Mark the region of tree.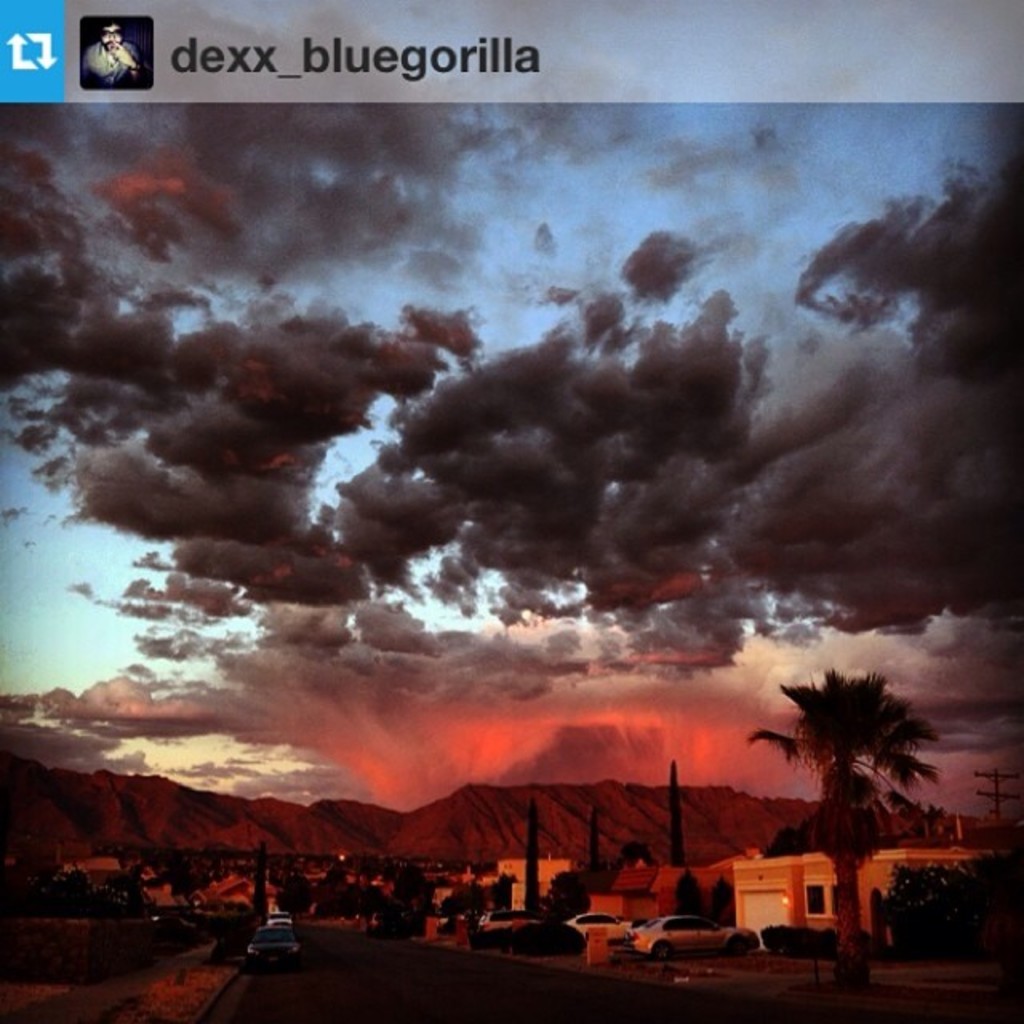
Region: [x1=677, y1=872, x2=699, y2=915].
